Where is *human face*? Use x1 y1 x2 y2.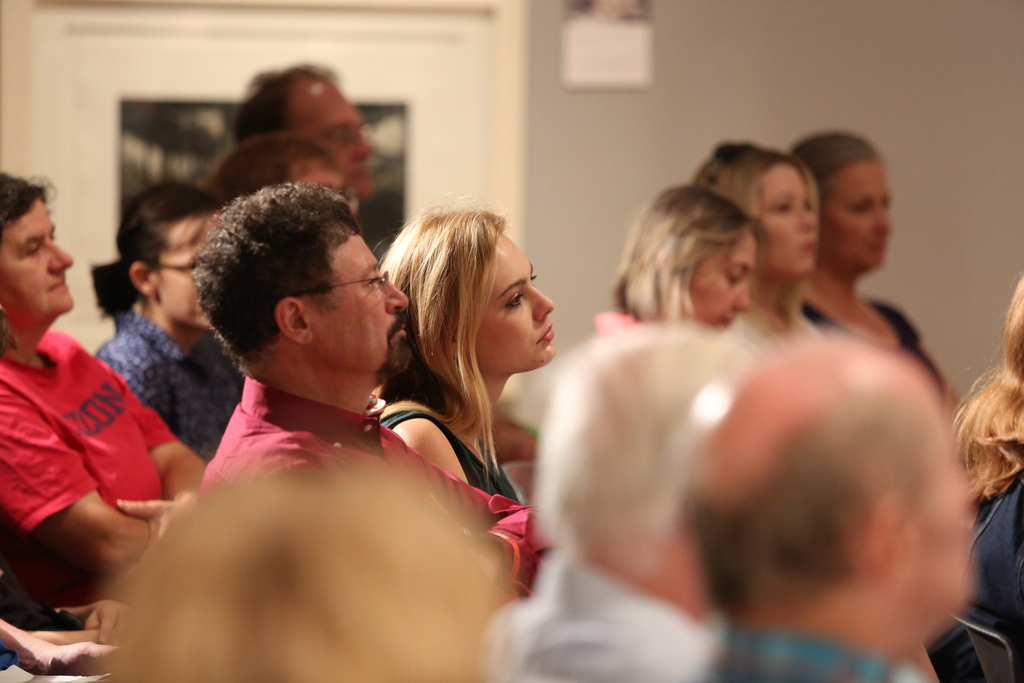
817 167 891 262.
